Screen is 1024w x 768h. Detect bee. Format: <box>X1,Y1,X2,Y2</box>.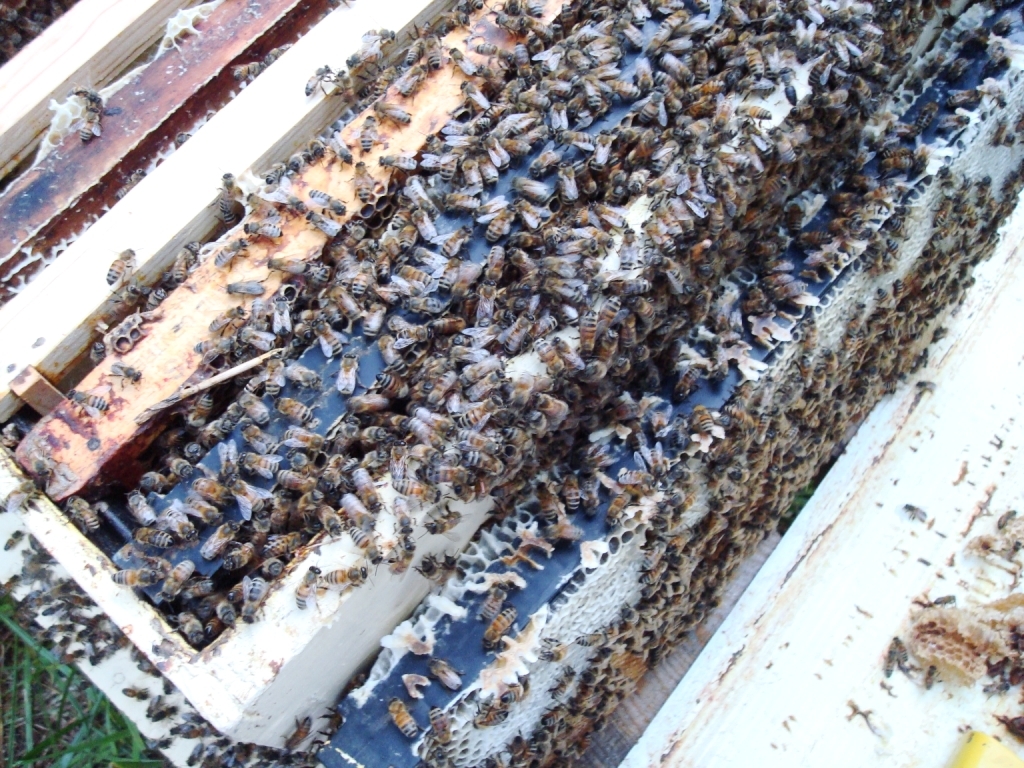
<box>793,2,823,25</box>.
